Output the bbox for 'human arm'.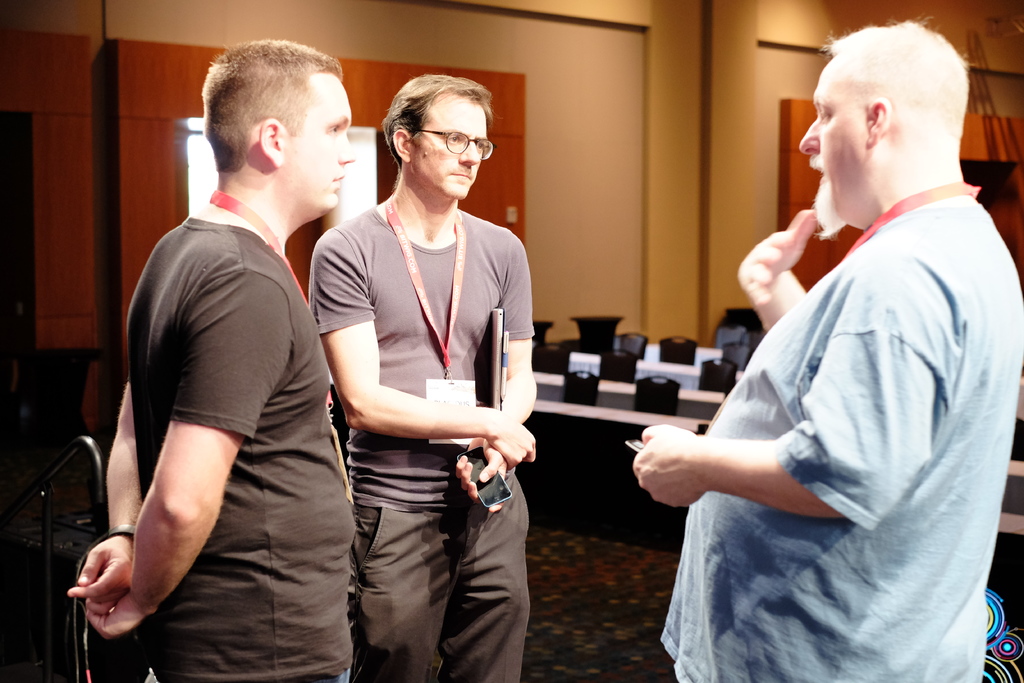
<bbox>81, 262, 299, 643</bbox>.
